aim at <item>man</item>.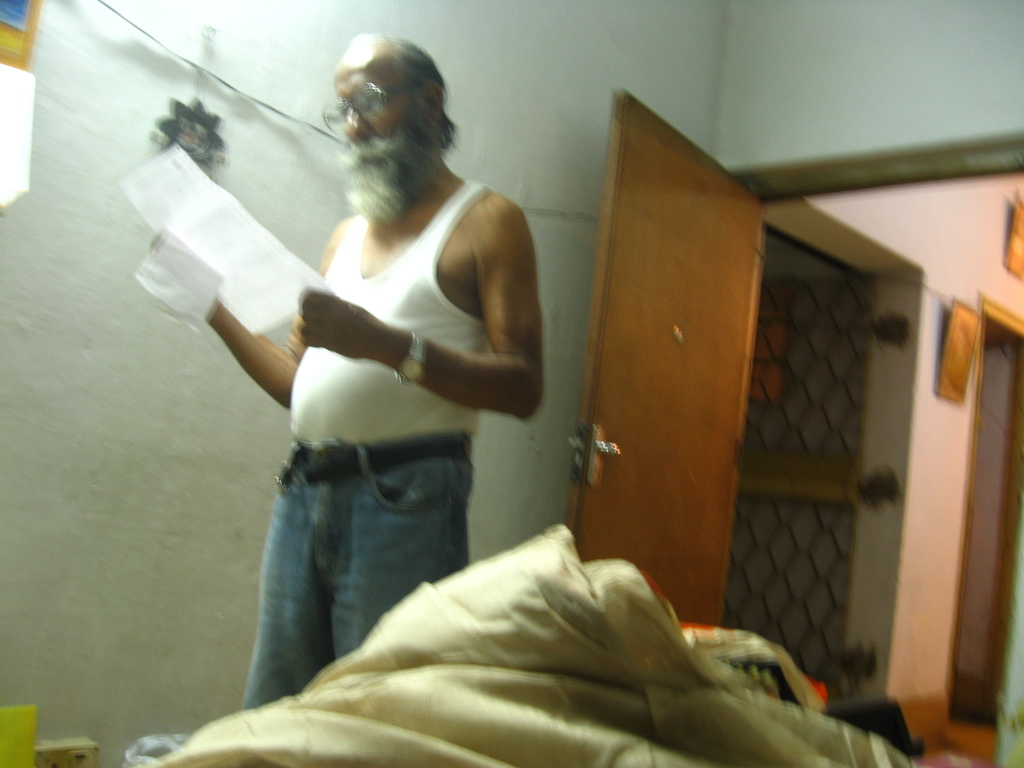
Aimed at bbox=[171, 46, 604, 711].
